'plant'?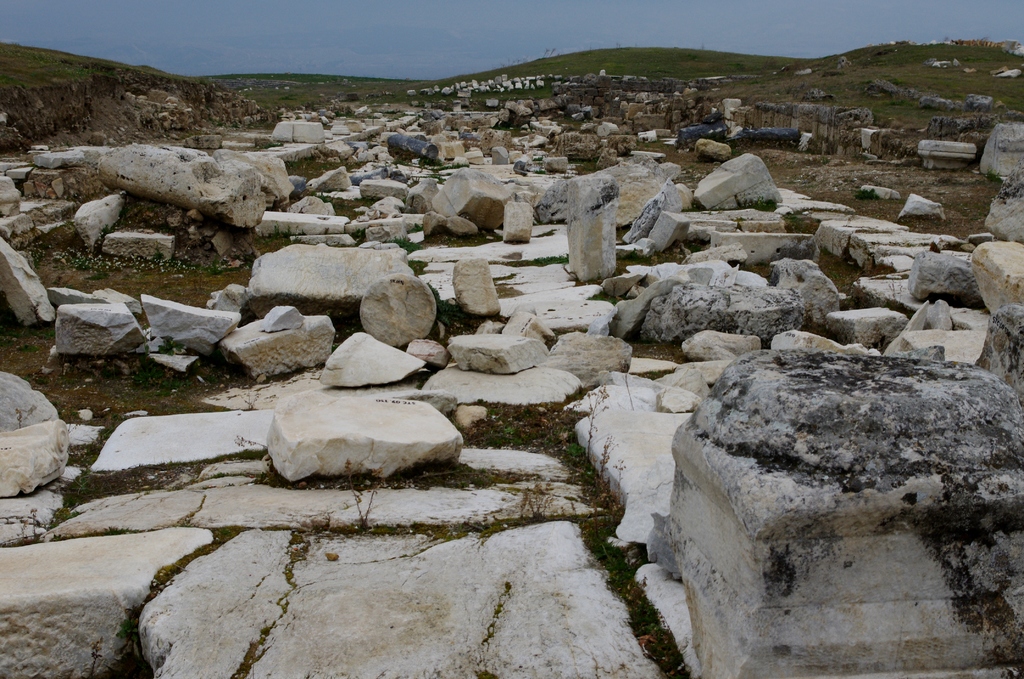
bbox=[207, 258, 227, 279]
